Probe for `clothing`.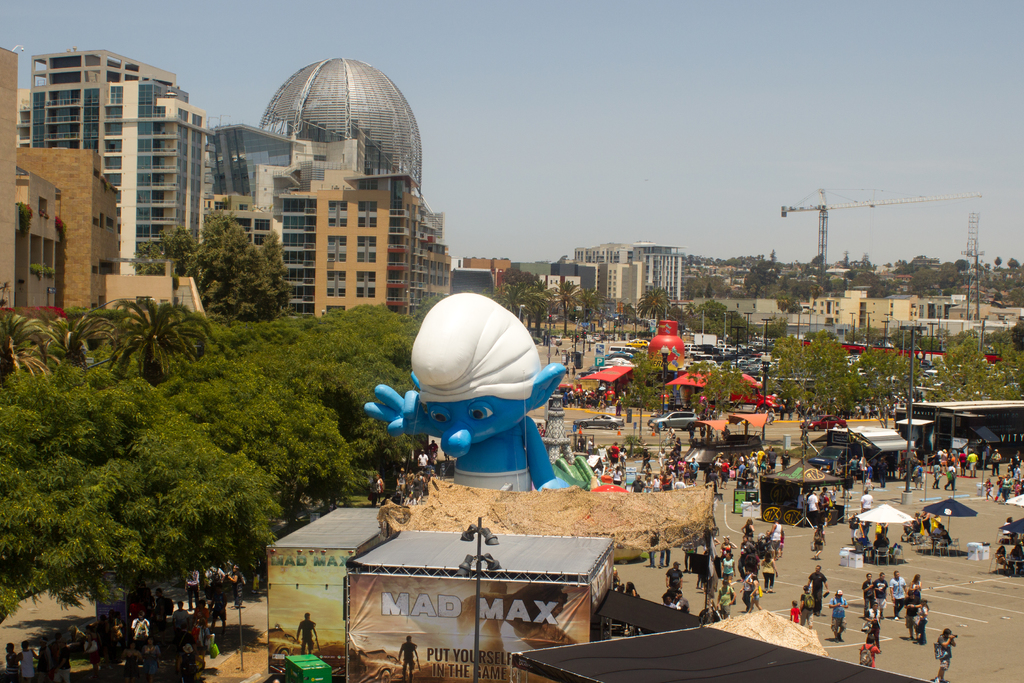
Probe result: 127,619,150,646.
